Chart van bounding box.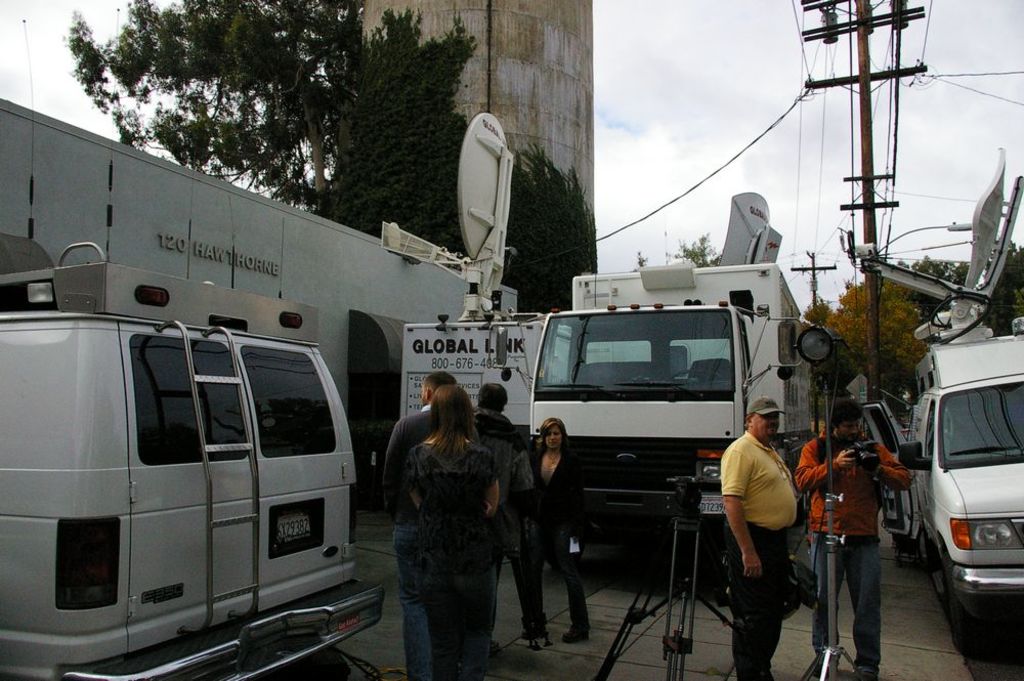
Charted: [0,233,386,680].
